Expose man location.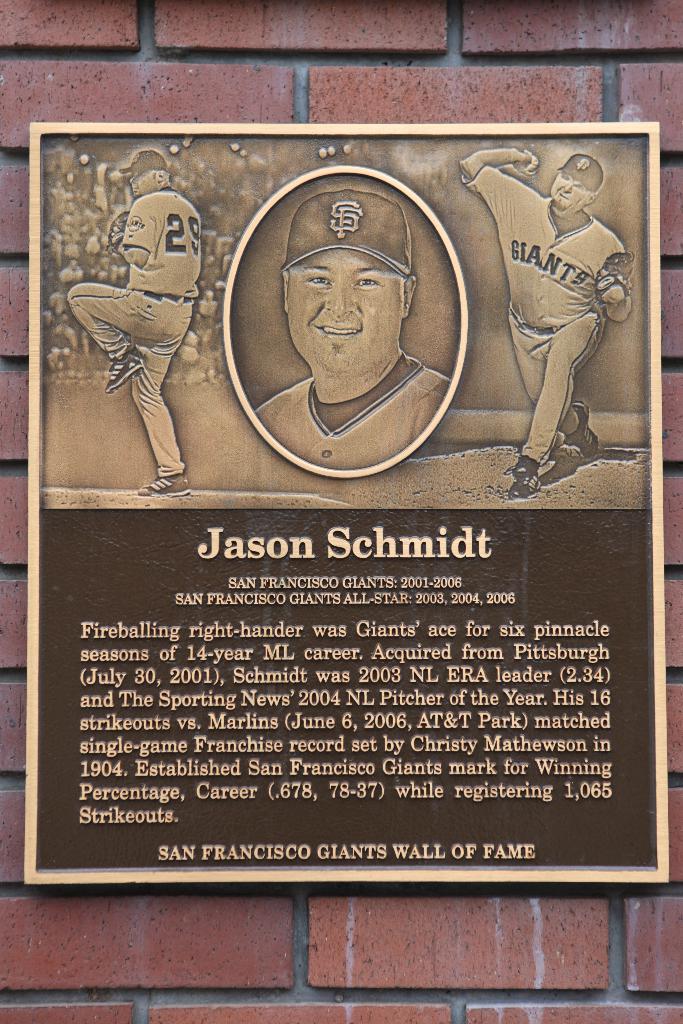
Exposed at (x1=64, y1=147, x2=202, y2=502).
